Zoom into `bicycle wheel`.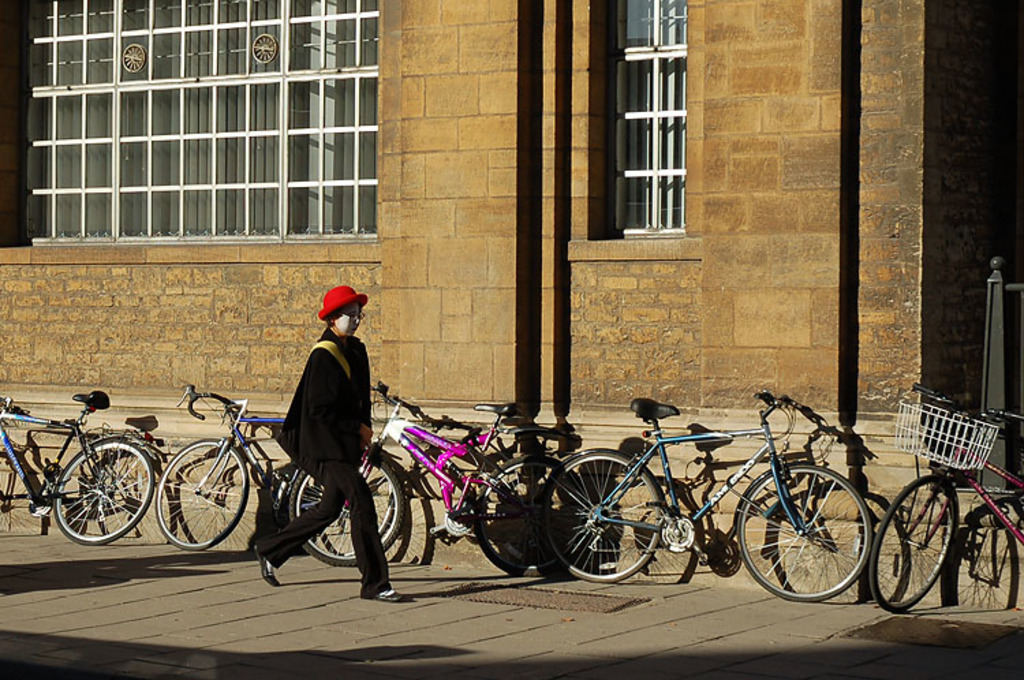
Zoom target: BBox(48, 437, 154, 548).
